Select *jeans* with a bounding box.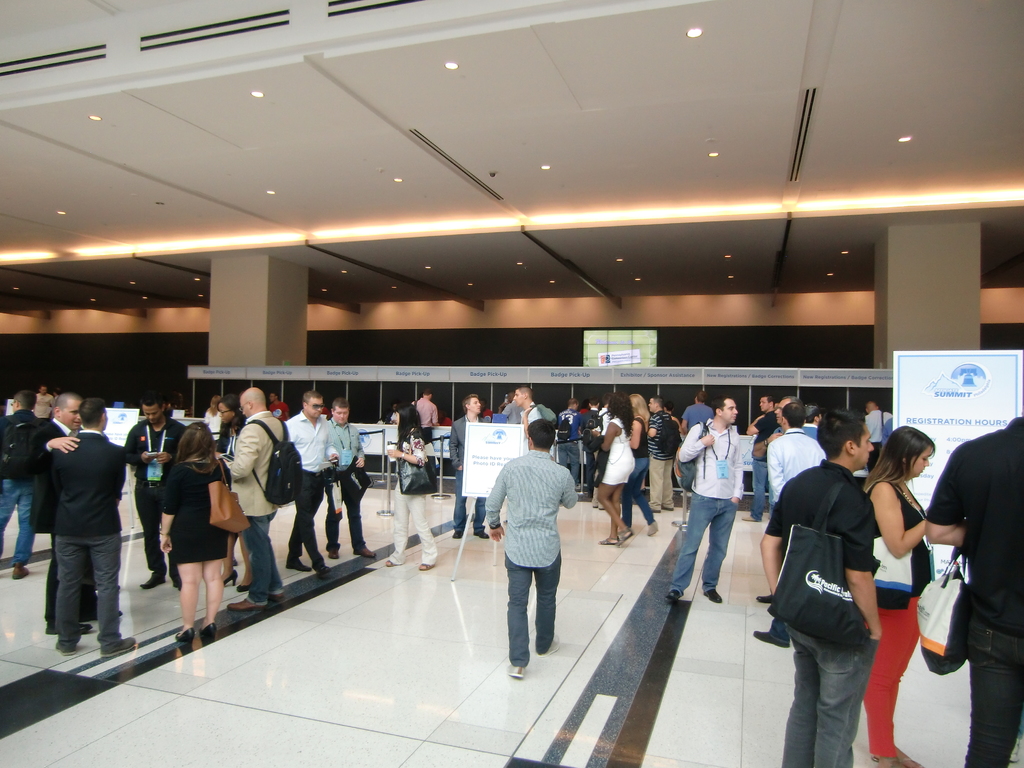
[779, 621, 878, 767].
